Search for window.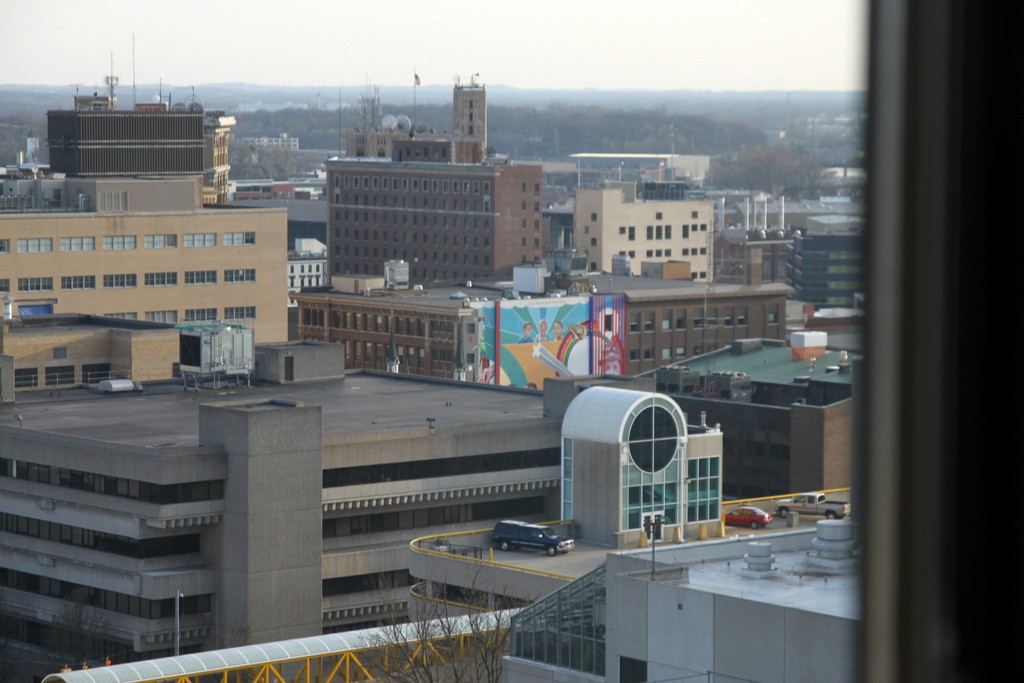
Found at 675,309,687,329.
